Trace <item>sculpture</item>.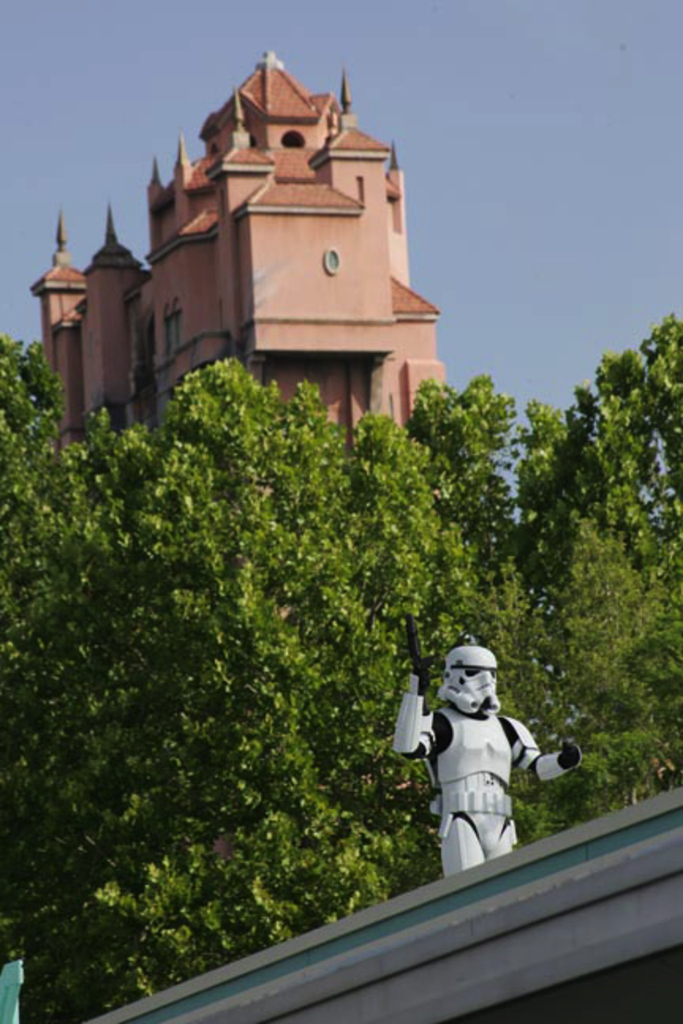
Traced to detection(386, 616, 583, 874).
